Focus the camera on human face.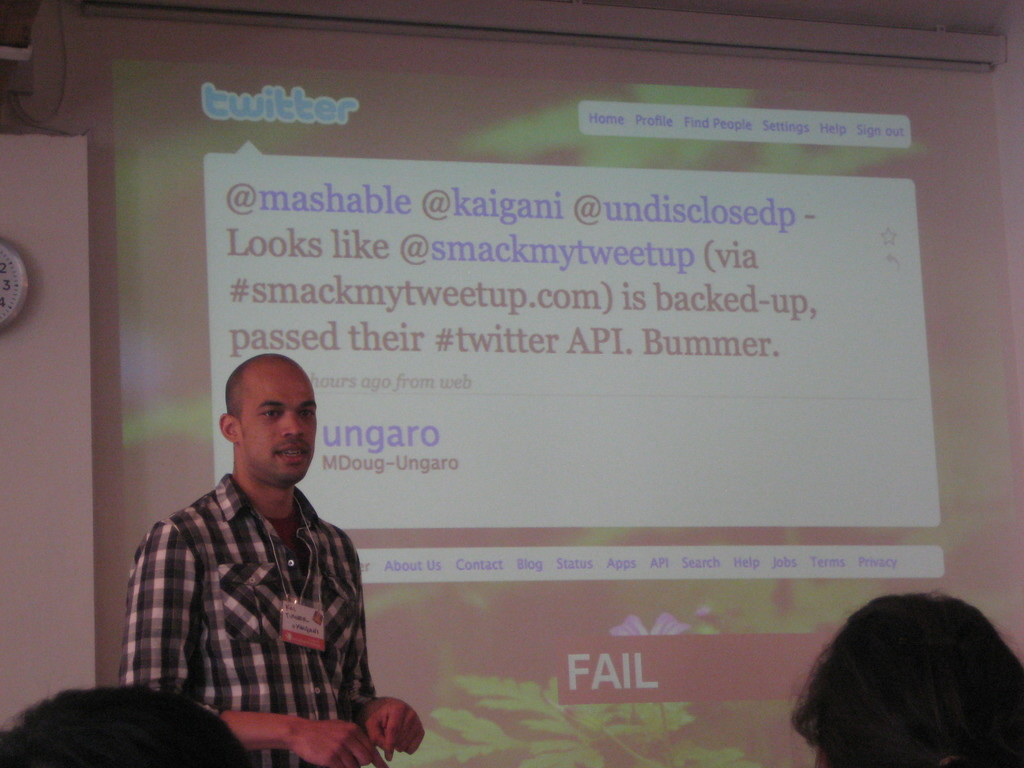
Focus region: <region>237, 358, 319, 476</region>.
